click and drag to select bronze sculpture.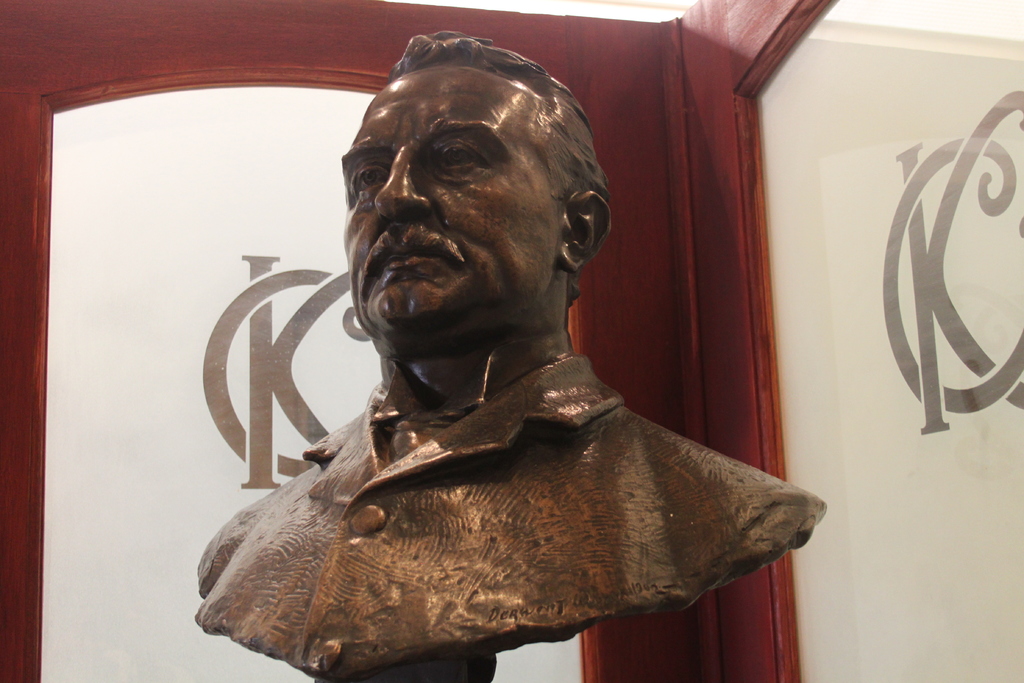
Selection: (x1=192, y1=23, x2=826, y2=682).
